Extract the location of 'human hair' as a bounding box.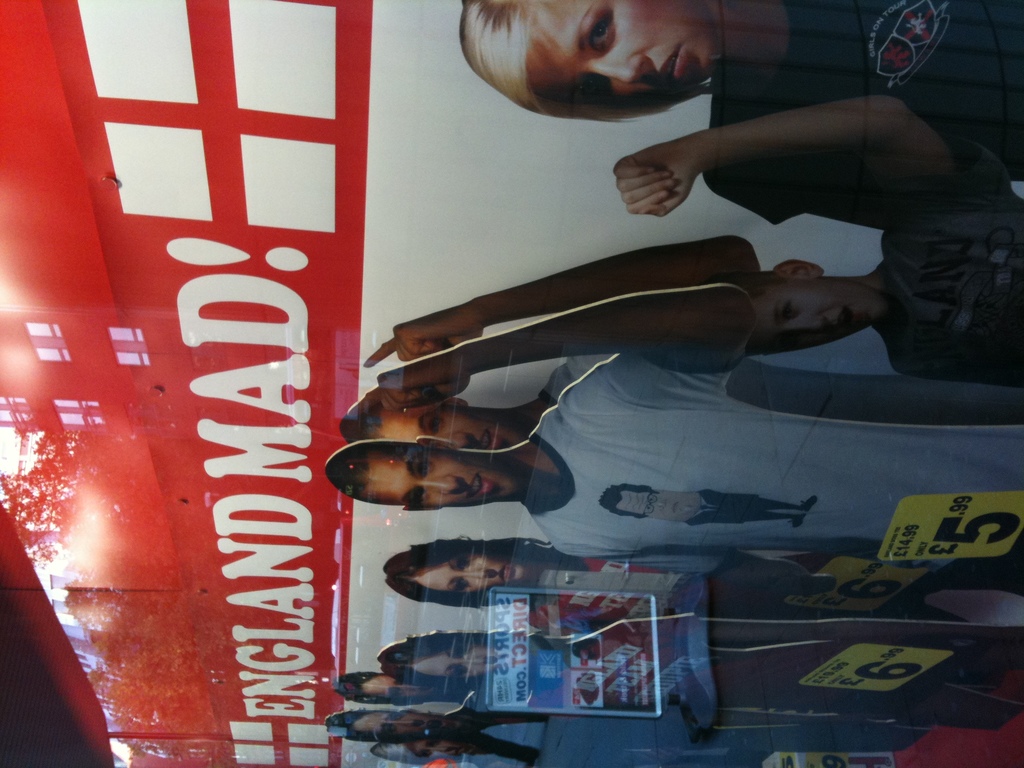
596:486:660:520.
